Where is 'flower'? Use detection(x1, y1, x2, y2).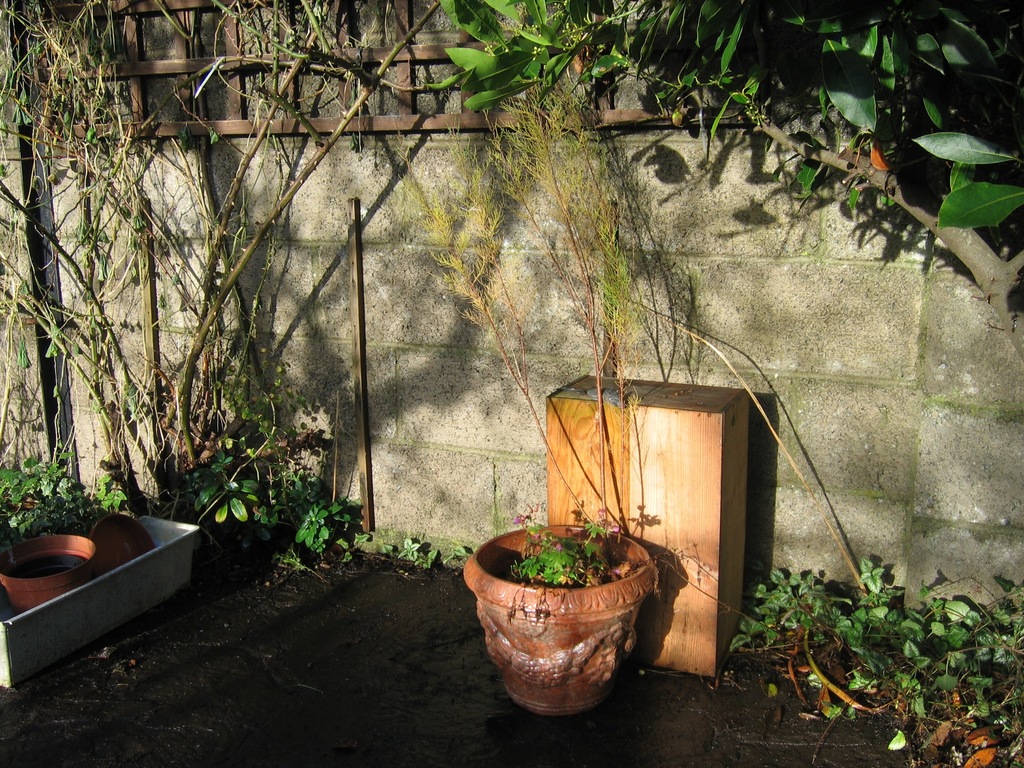
detection(585, 509, 615, 536).
